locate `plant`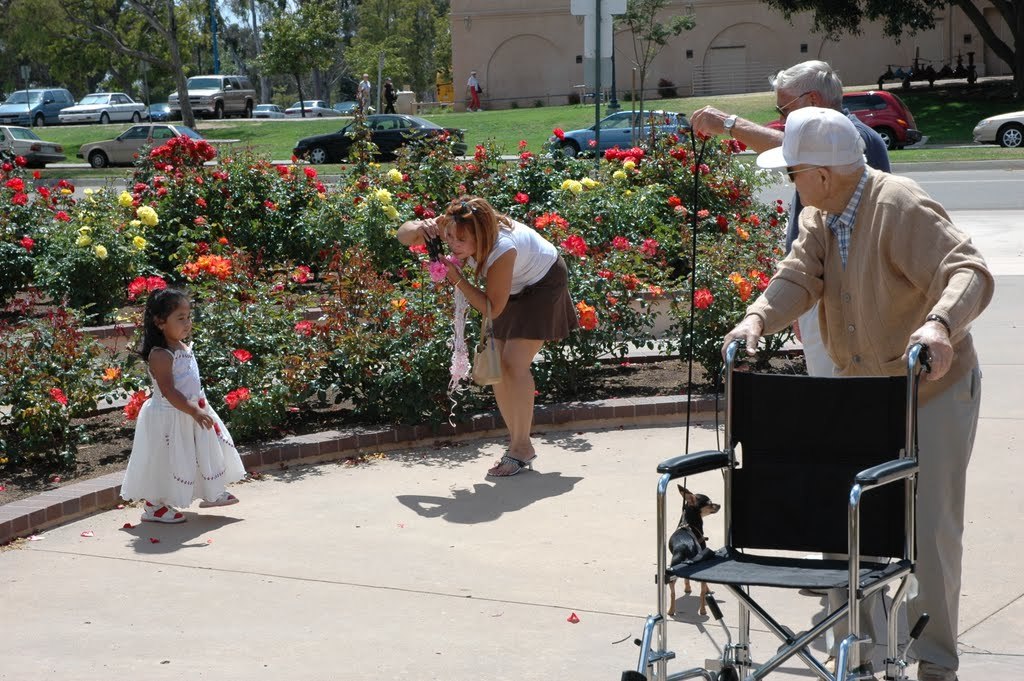
[x1=133, y1=273, x2=340, y2=444]
